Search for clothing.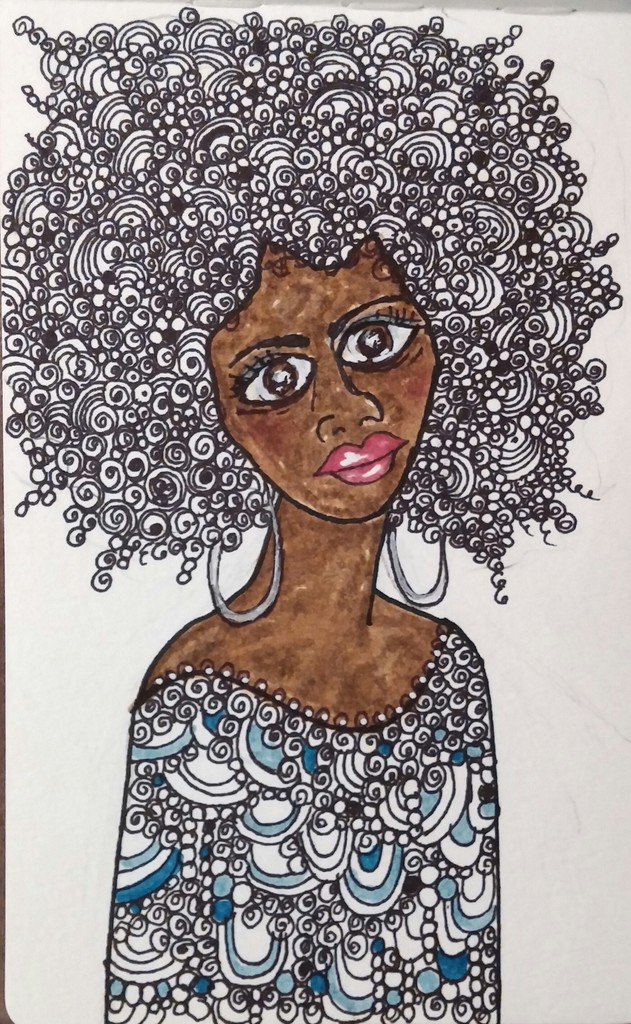
Found at Rect(78, 548, 524, 1020).
